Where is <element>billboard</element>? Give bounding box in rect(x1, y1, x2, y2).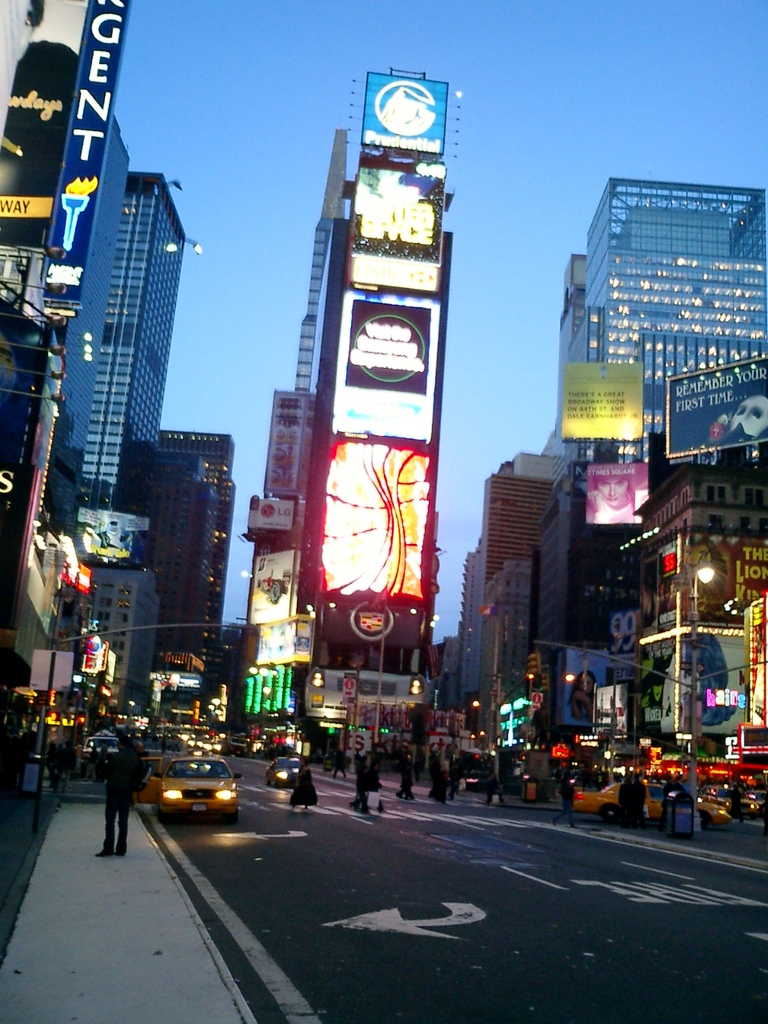
rect(60, 558, 97, 600).
